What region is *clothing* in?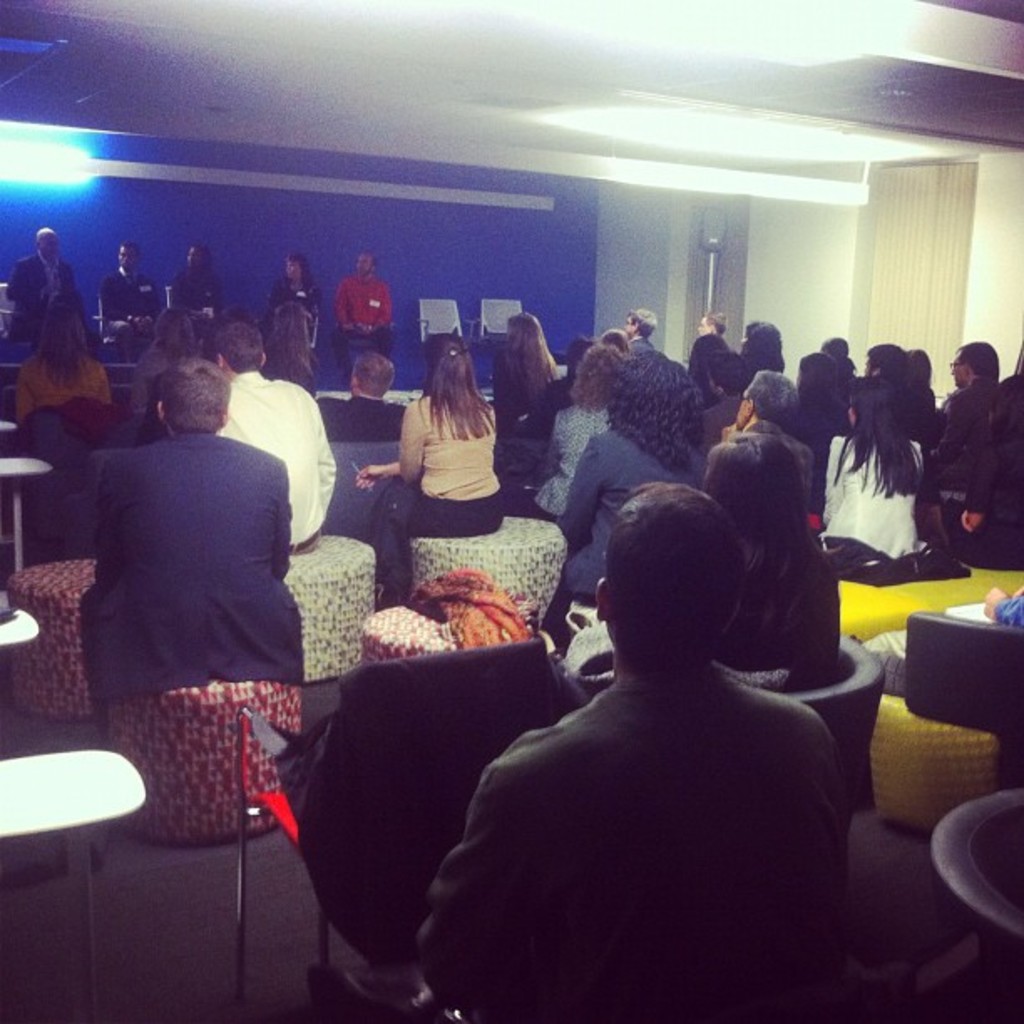
(818, 433, 919, 552).
